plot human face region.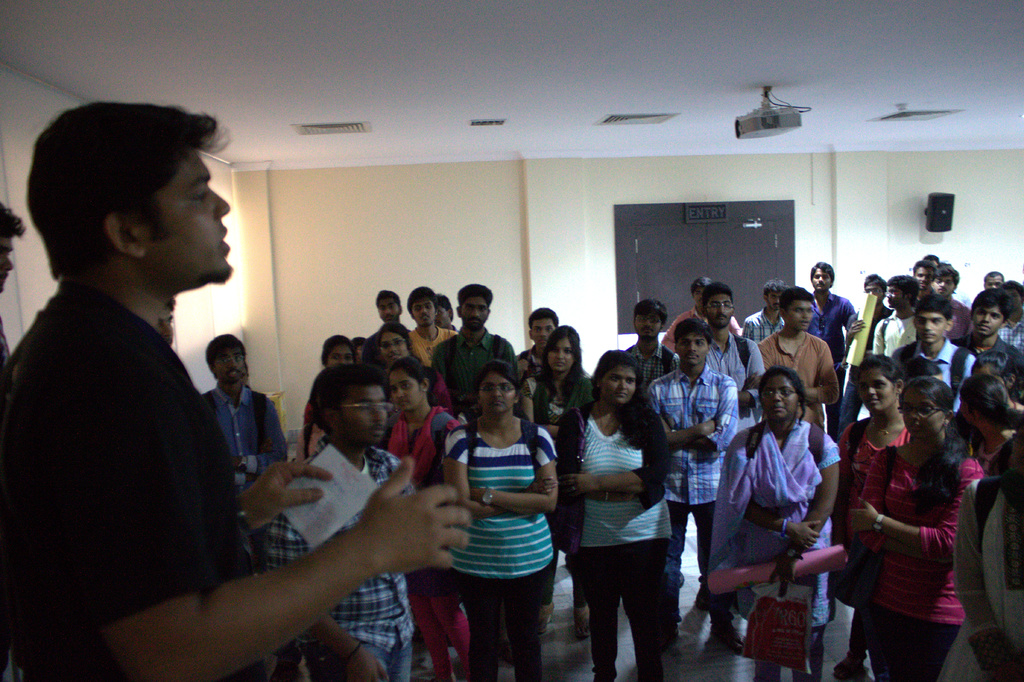
Plotted at region(143, 148, 235, 282).
